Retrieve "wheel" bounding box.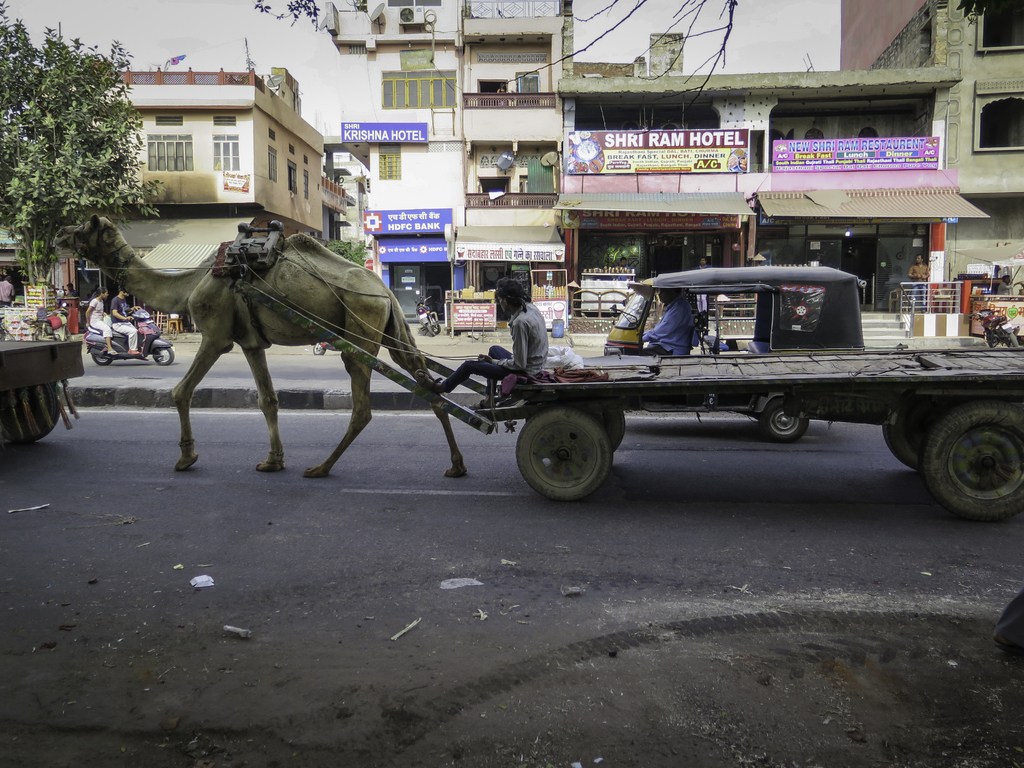
Bounding box: region(579, 397, 626, 454).
